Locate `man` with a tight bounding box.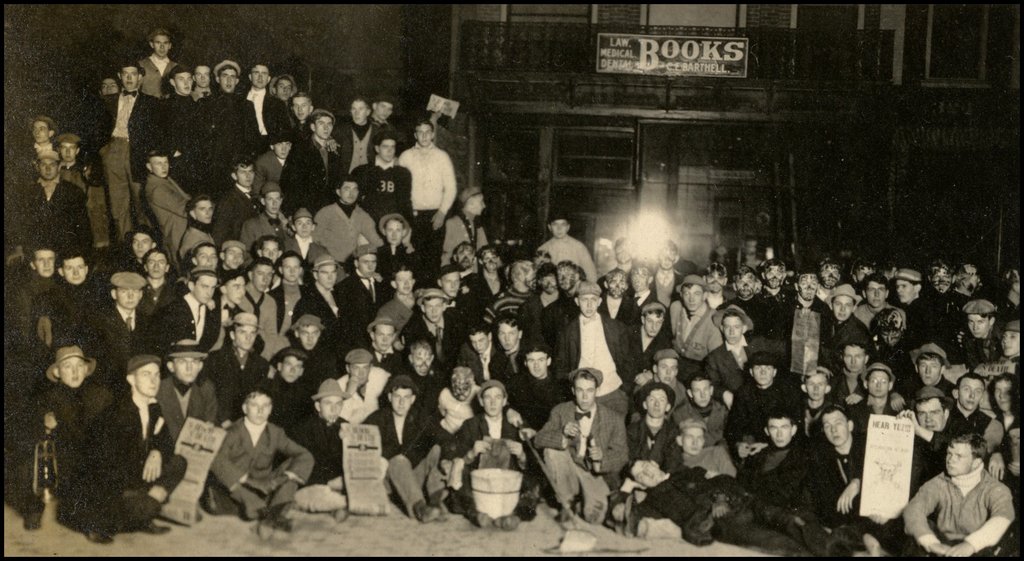
BBox(490, 306, 524, 398).
